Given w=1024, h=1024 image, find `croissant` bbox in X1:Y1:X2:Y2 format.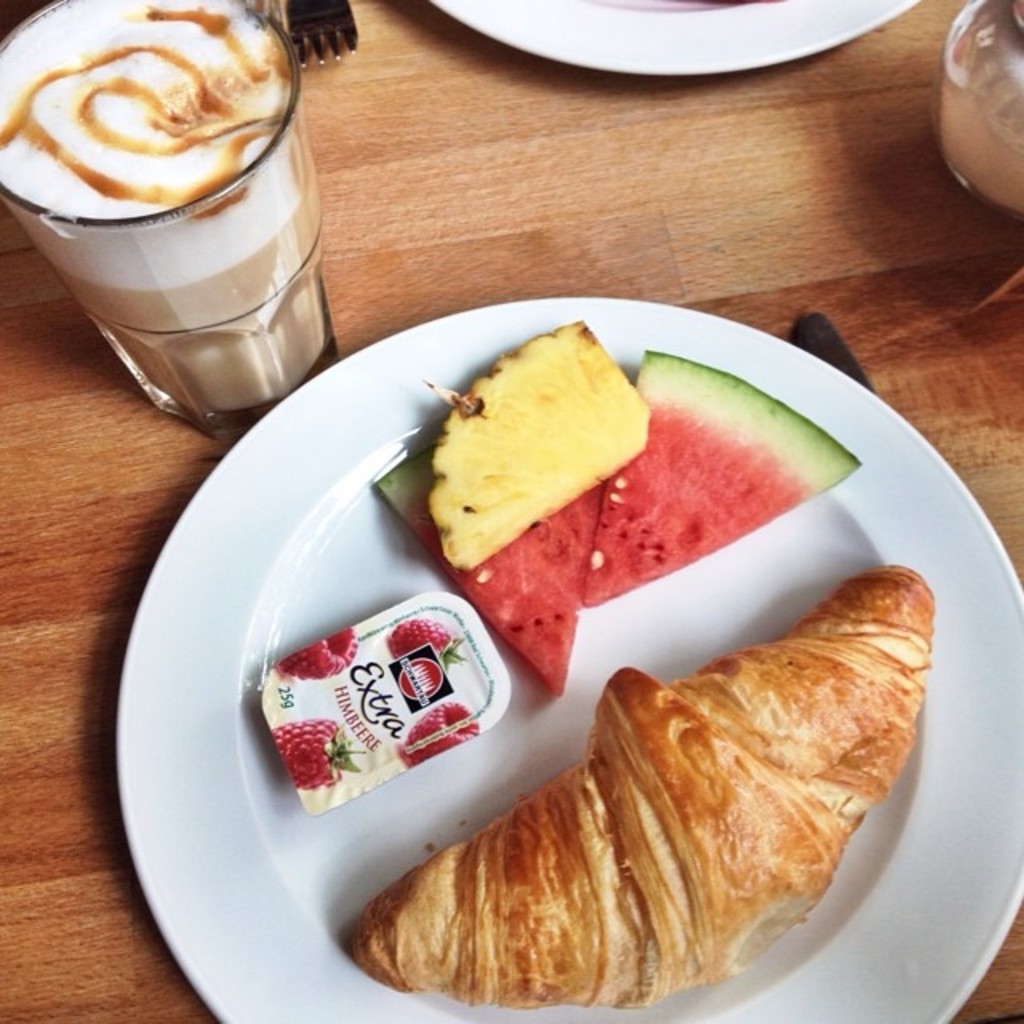
349:589:934:984.
